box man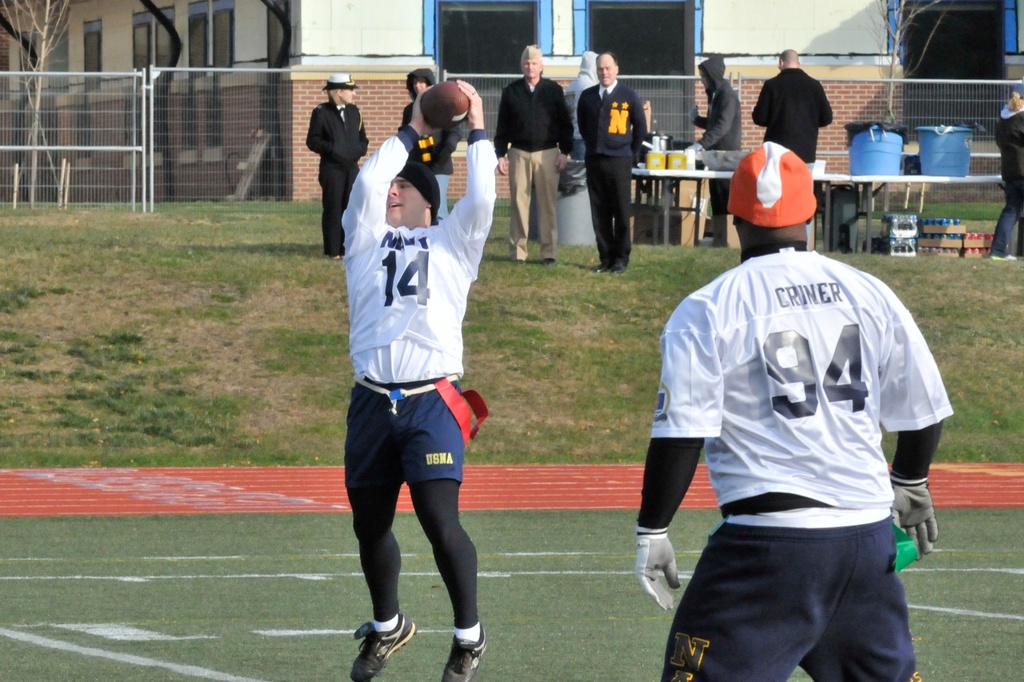
bbox=(560, 46, 591, 162)
